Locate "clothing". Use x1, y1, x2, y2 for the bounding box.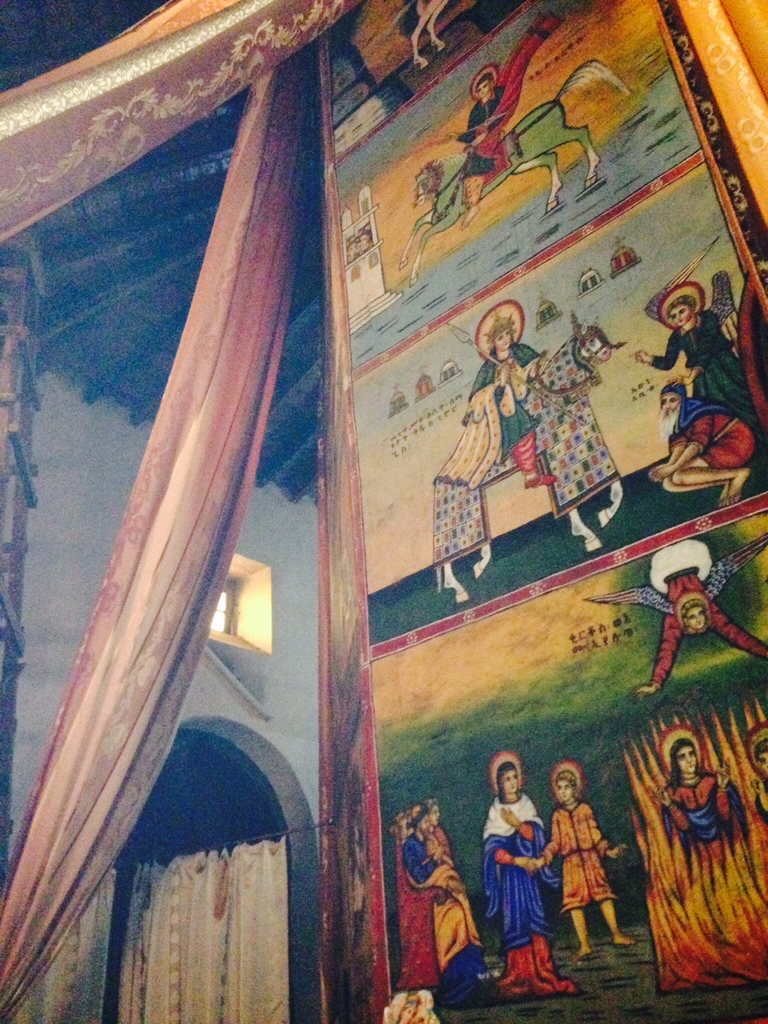
486, 789, 577, 999.
